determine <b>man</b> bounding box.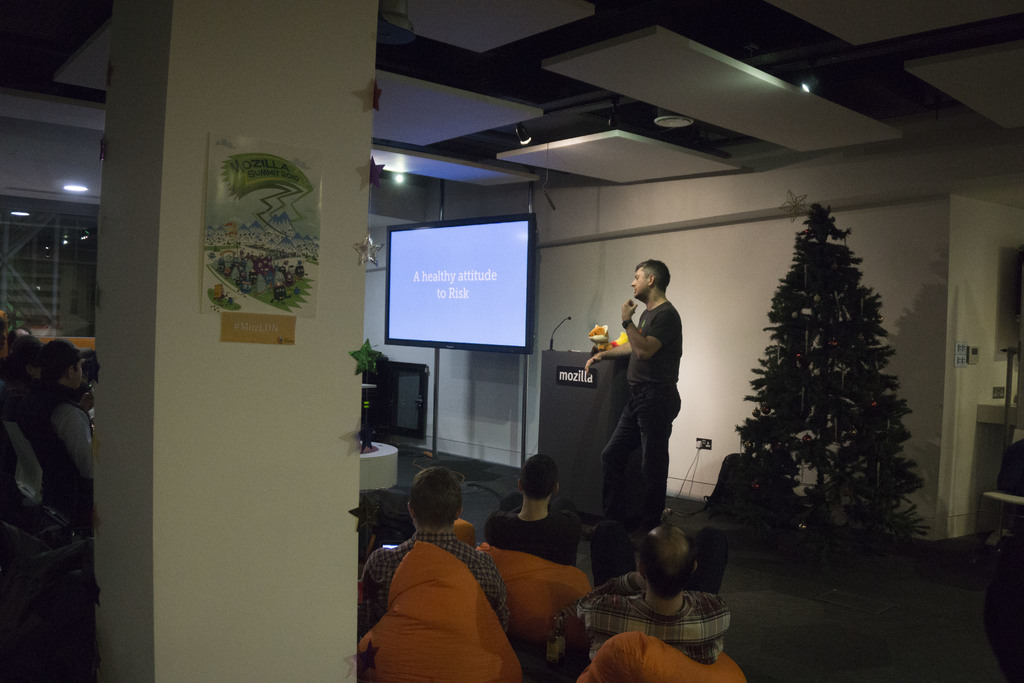
Determined: 4:330:48:395.
